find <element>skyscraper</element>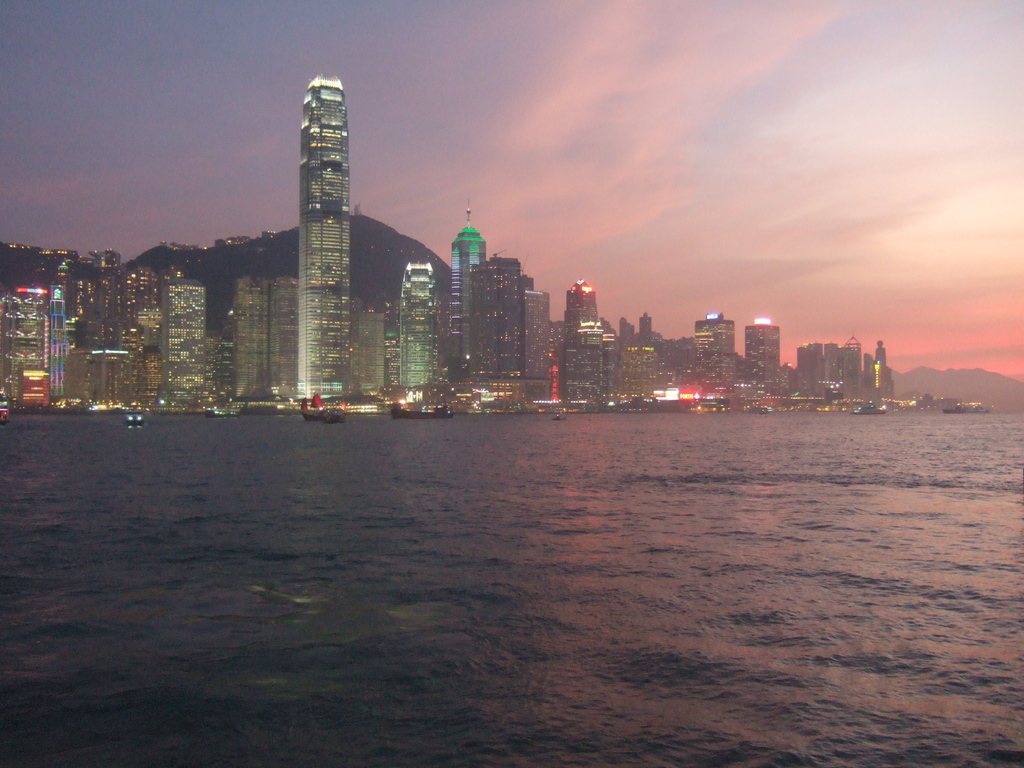
<bbox>300, 72, 345, 403</bbox>
